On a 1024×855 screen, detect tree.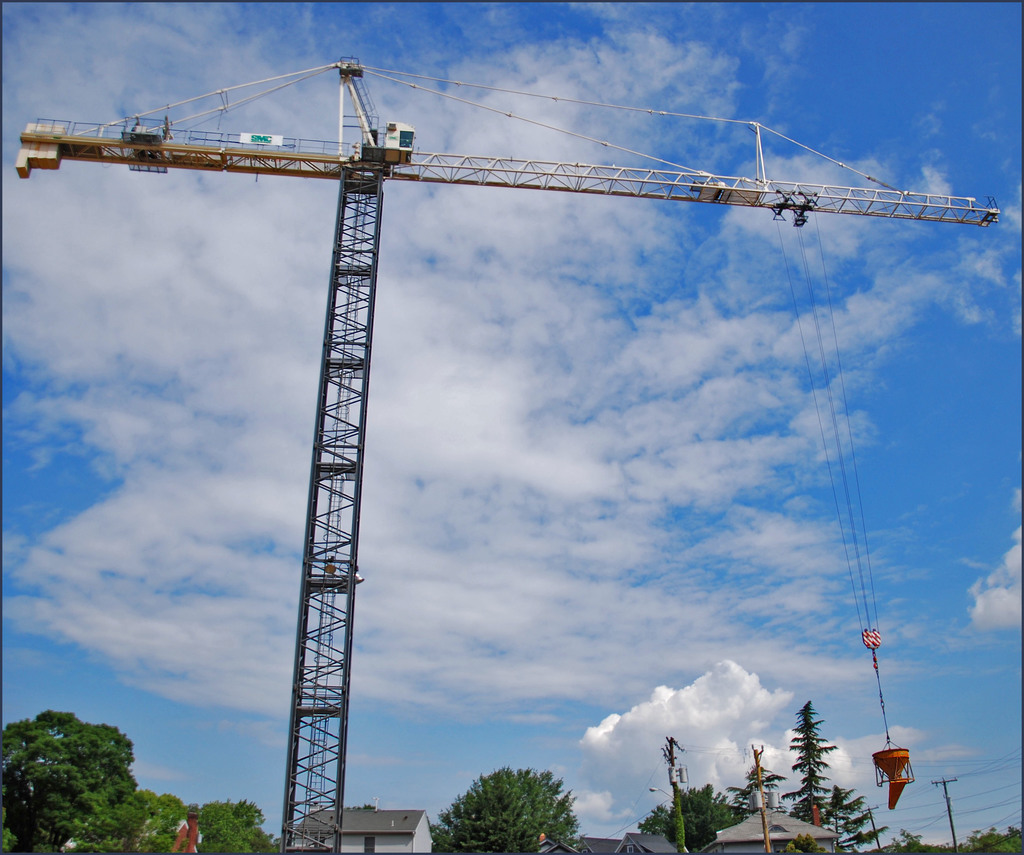
[left=641, top=776, right=742, bottom=854].
